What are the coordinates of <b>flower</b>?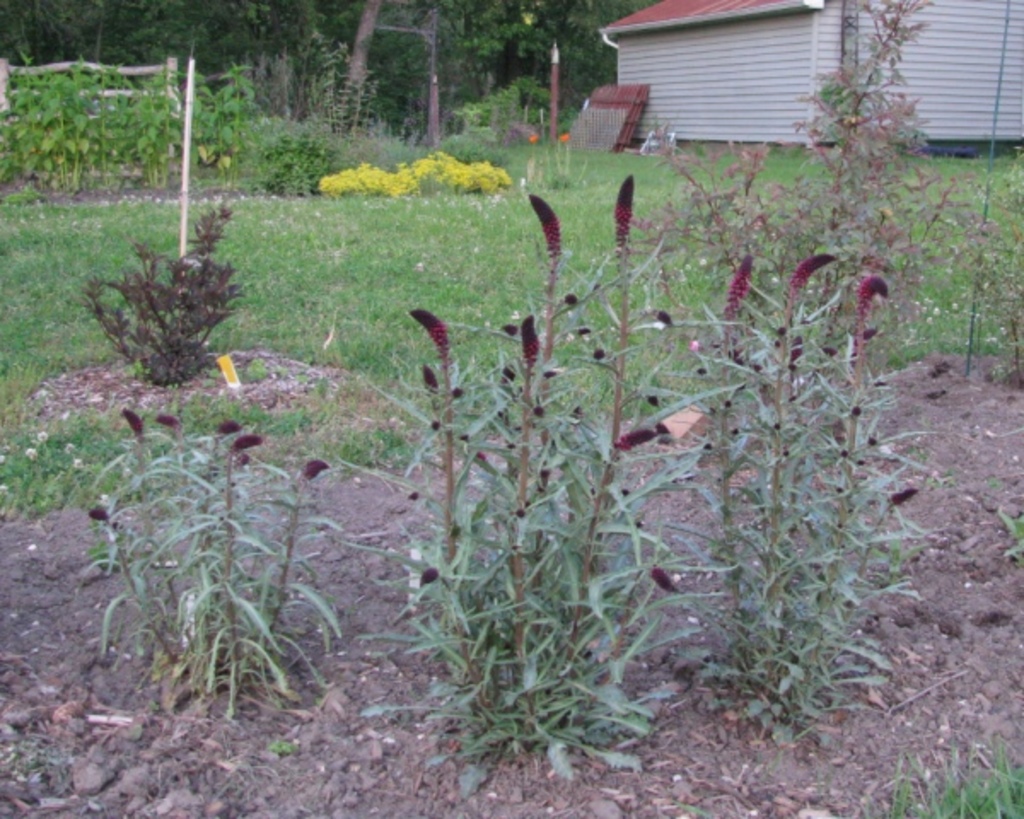
crop(529, 189, 565, 261).
